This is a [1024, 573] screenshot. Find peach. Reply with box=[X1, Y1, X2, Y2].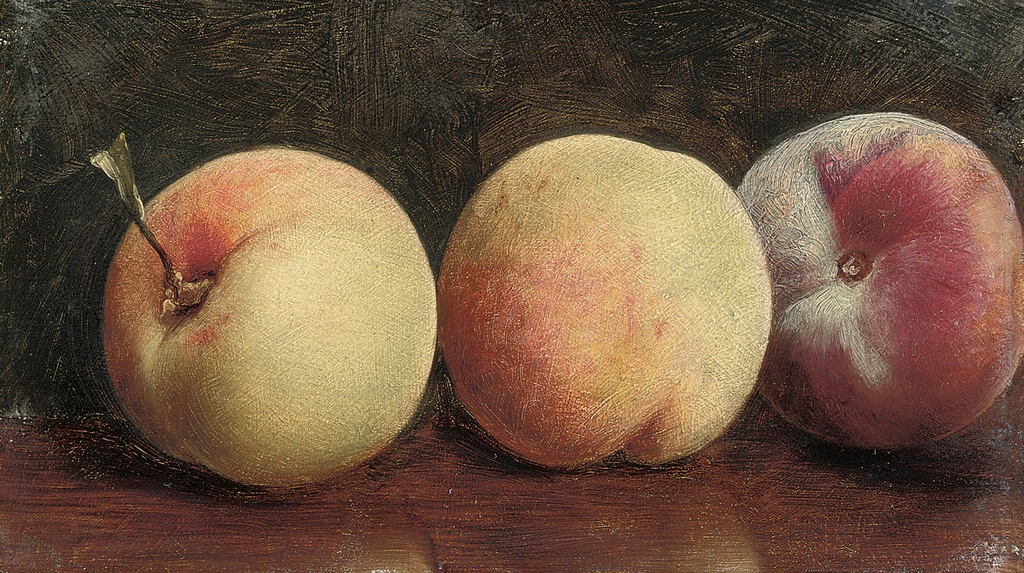
box=[735, 115, 1023, 453].
